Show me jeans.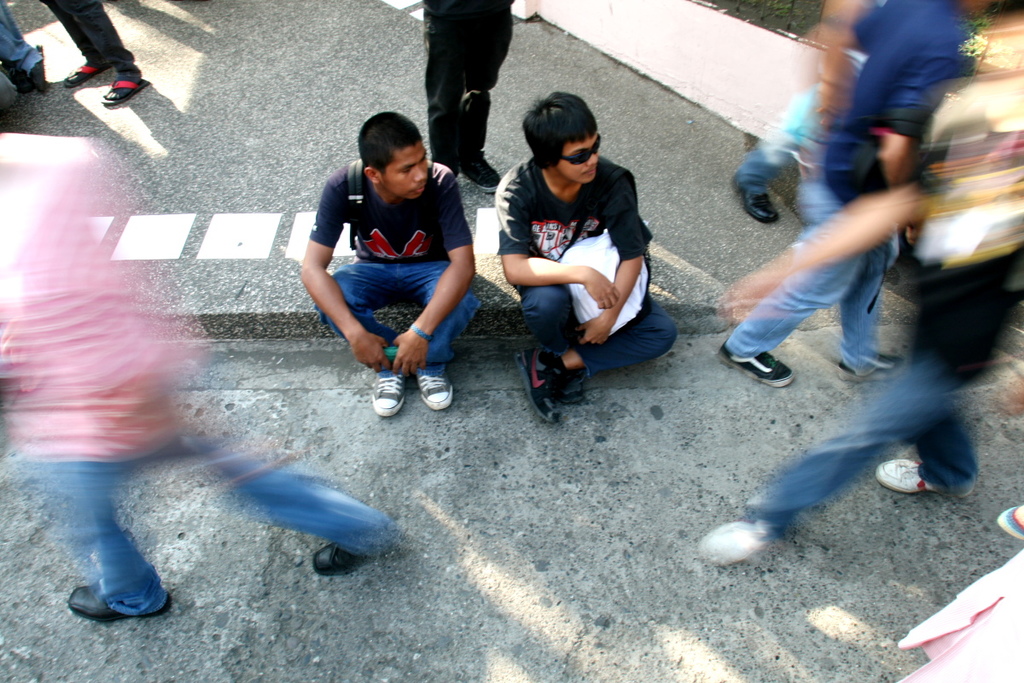
jeans is here: detection(0, 0, 45, 80).
